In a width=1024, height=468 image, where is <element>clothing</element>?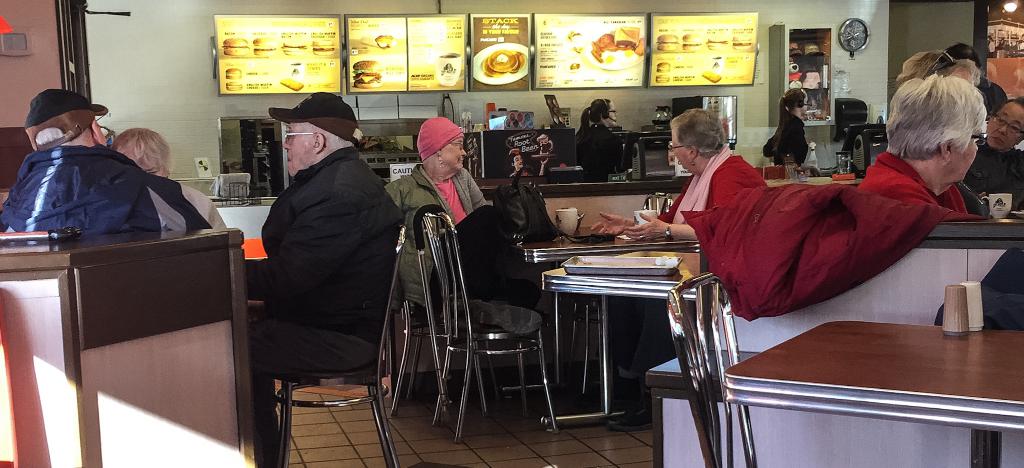
locate(596, 141, 772, 381).
